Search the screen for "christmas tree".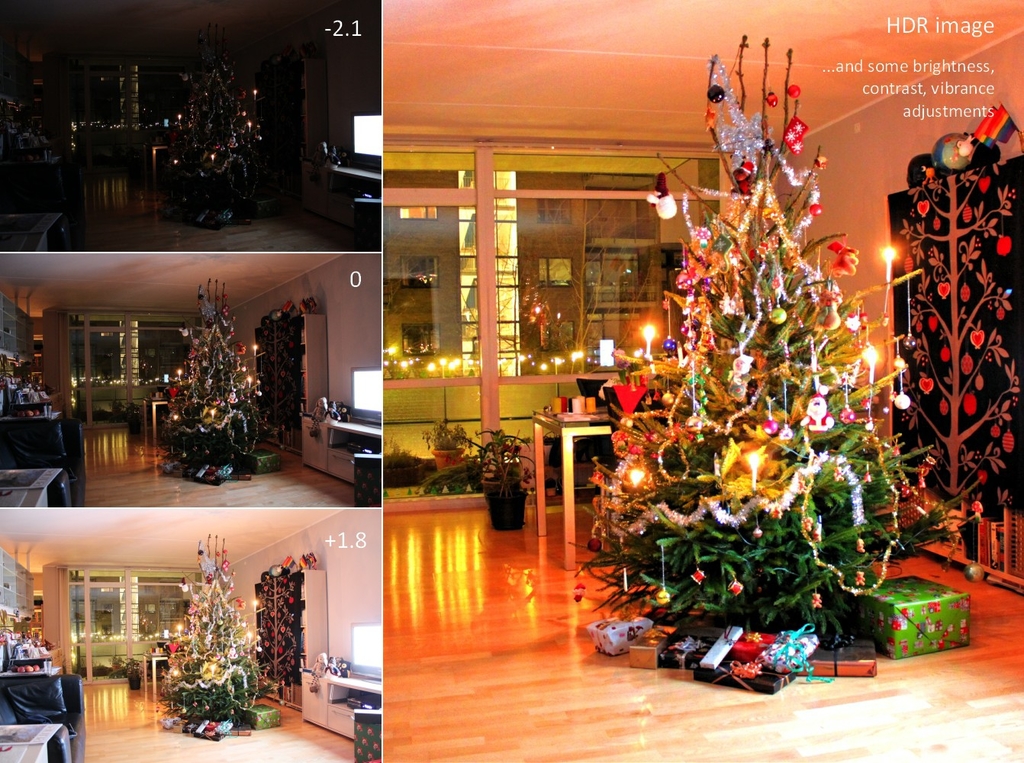
Found at [562, 32, 986, 659].
